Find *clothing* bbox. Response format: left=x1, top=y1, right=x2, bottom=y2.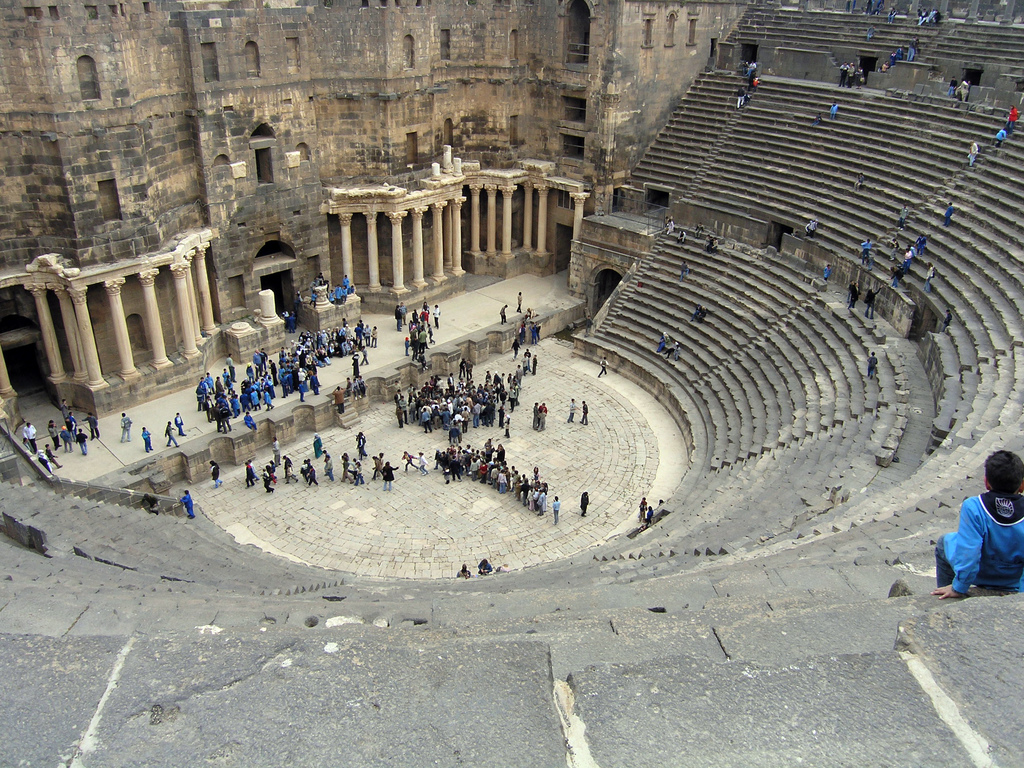
left=638, top=504, right=647, bottom=518.
